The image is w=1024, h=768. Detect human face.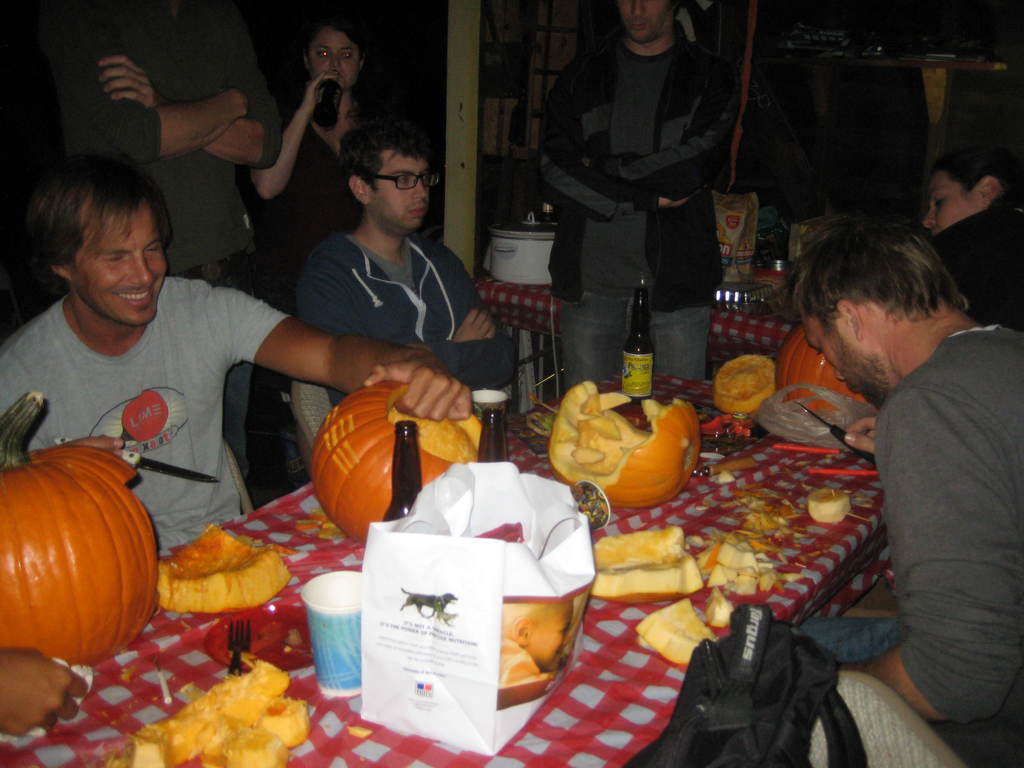
Detection: [618, 0, 676, 43].
